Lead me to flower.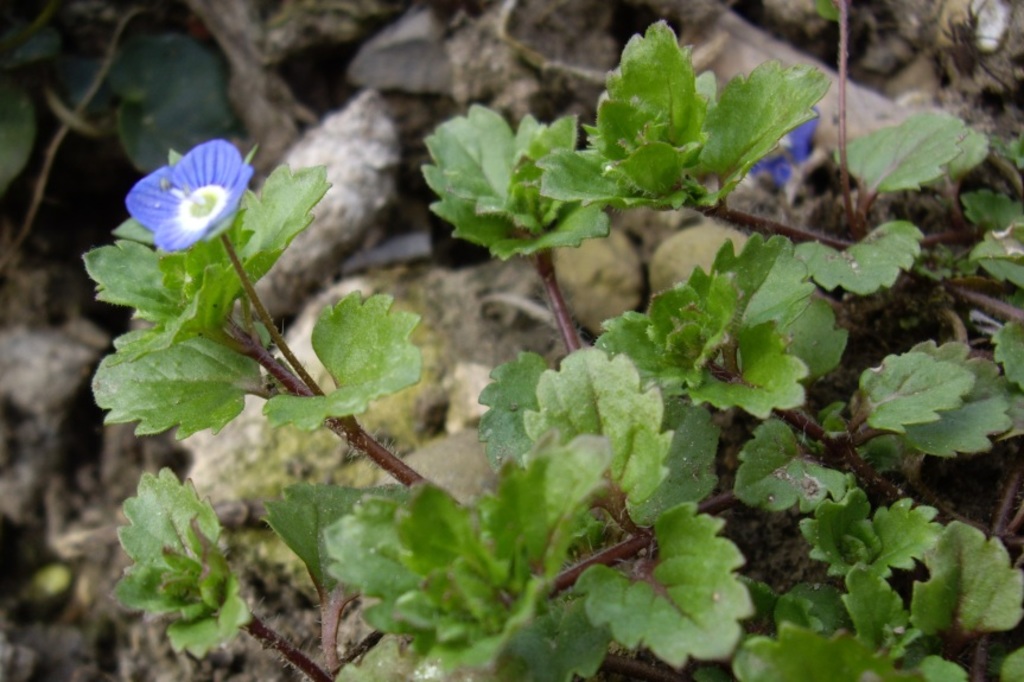
Lead to box(739, 109, 827, 187).
